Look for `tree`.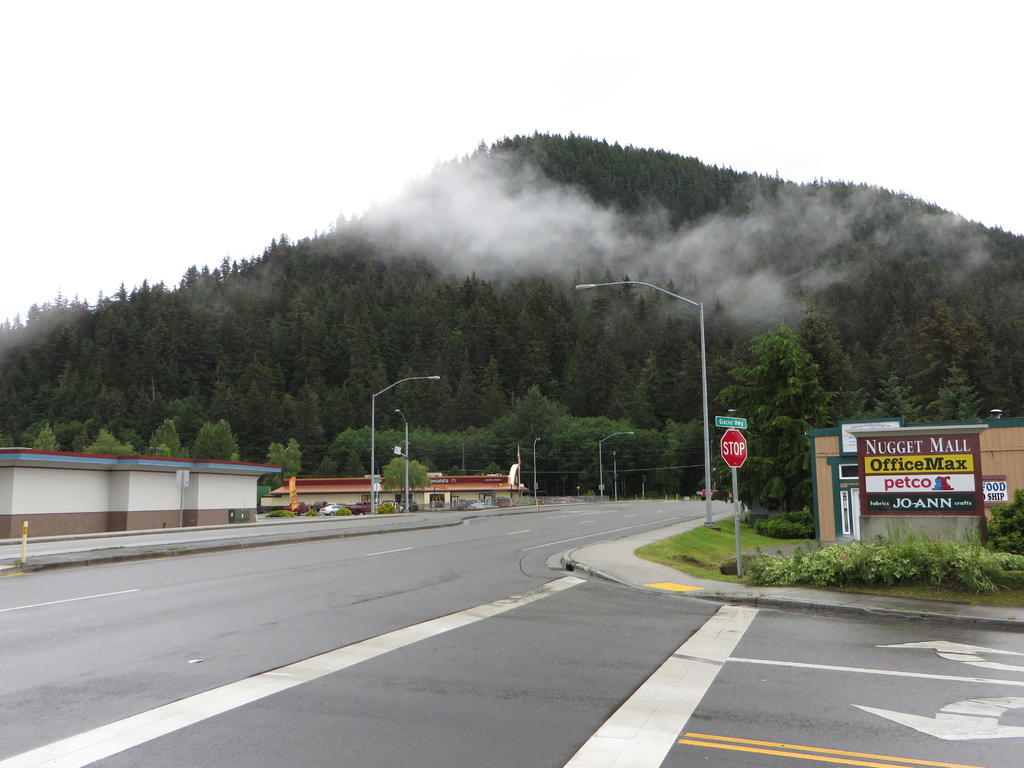
Found: region(652, 280, 697, 387).
